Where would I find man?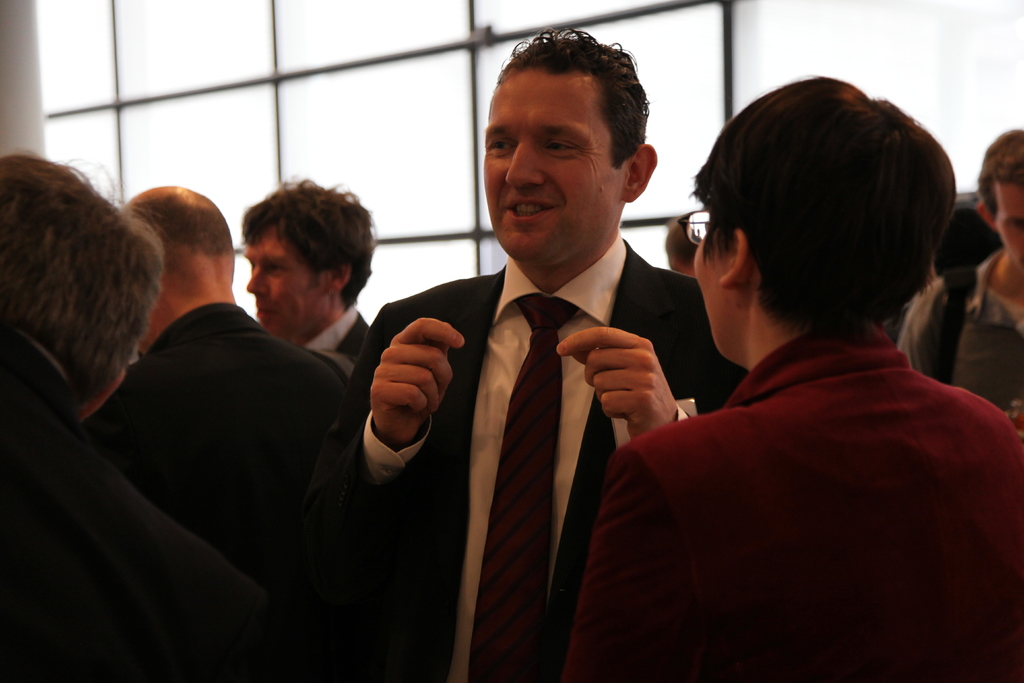
At [83, 183, 348, 613].
